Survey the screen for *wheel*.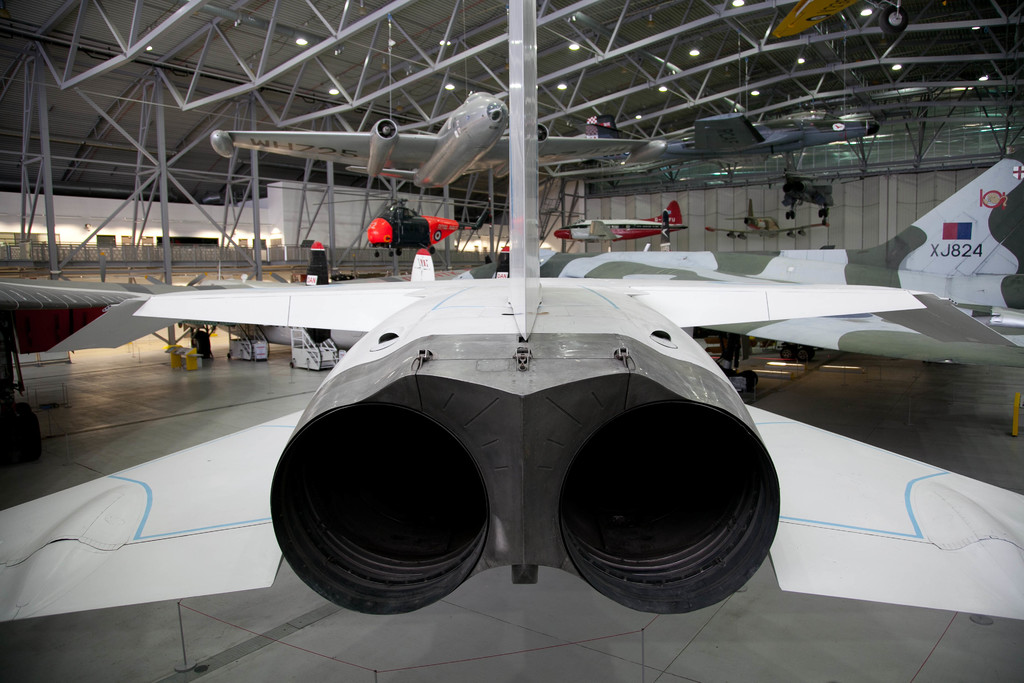
Survey found: bbox(393, 247, 401, 256).
